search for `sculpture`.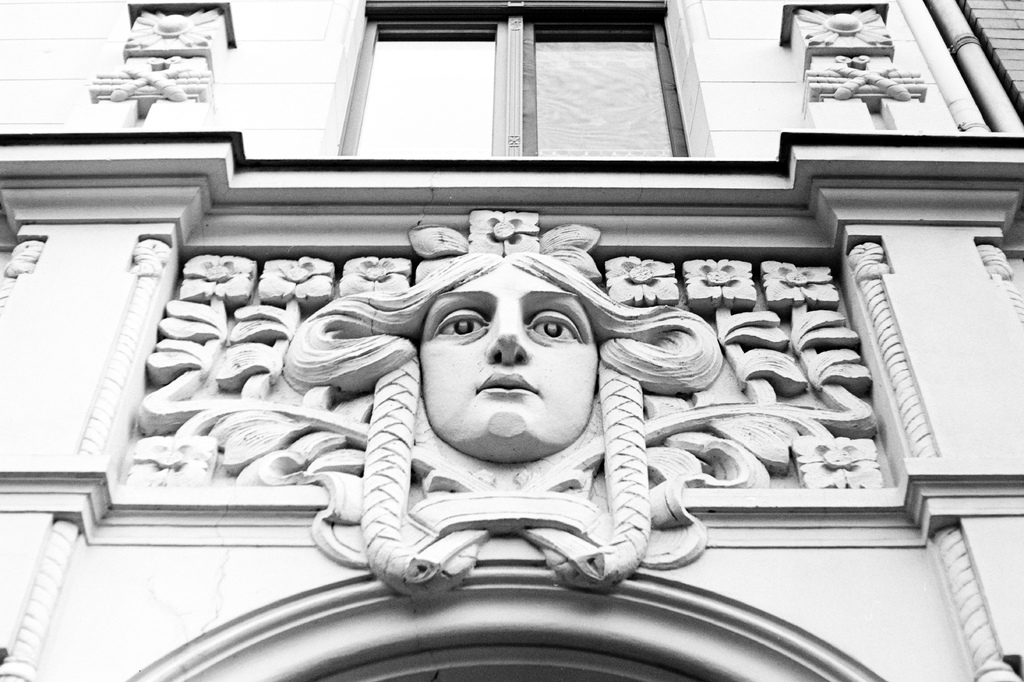
Found at 161, 191, 874, 628.
